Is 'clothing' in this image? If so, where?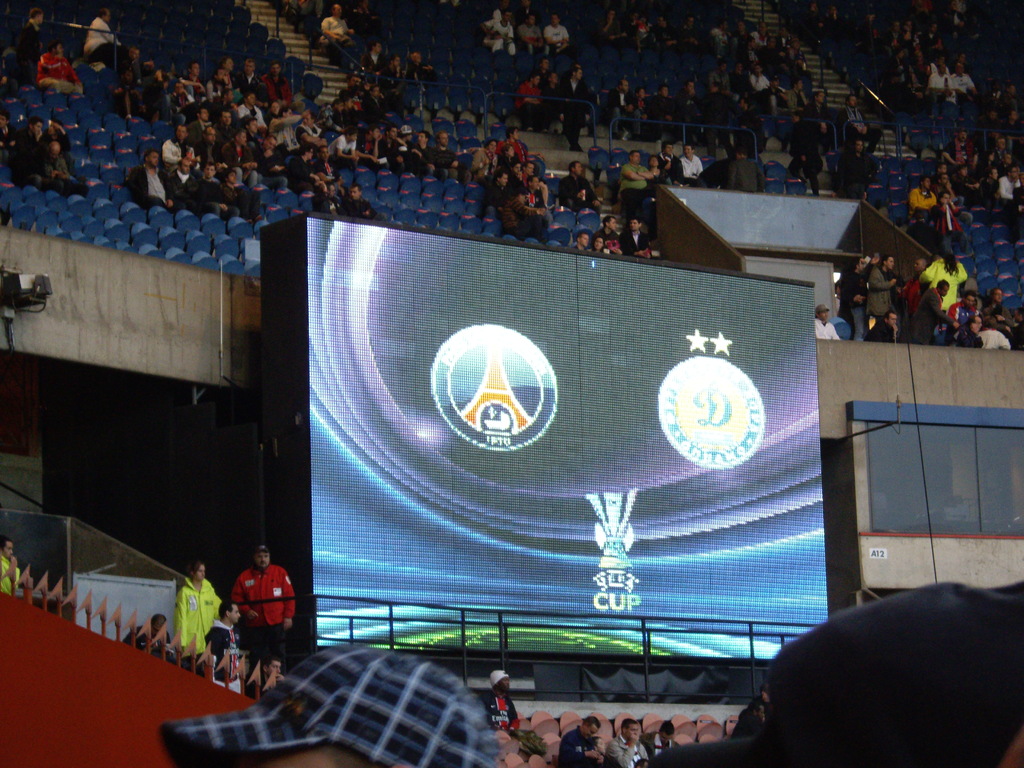
Yes, at box(12, 21, 41, 77).
